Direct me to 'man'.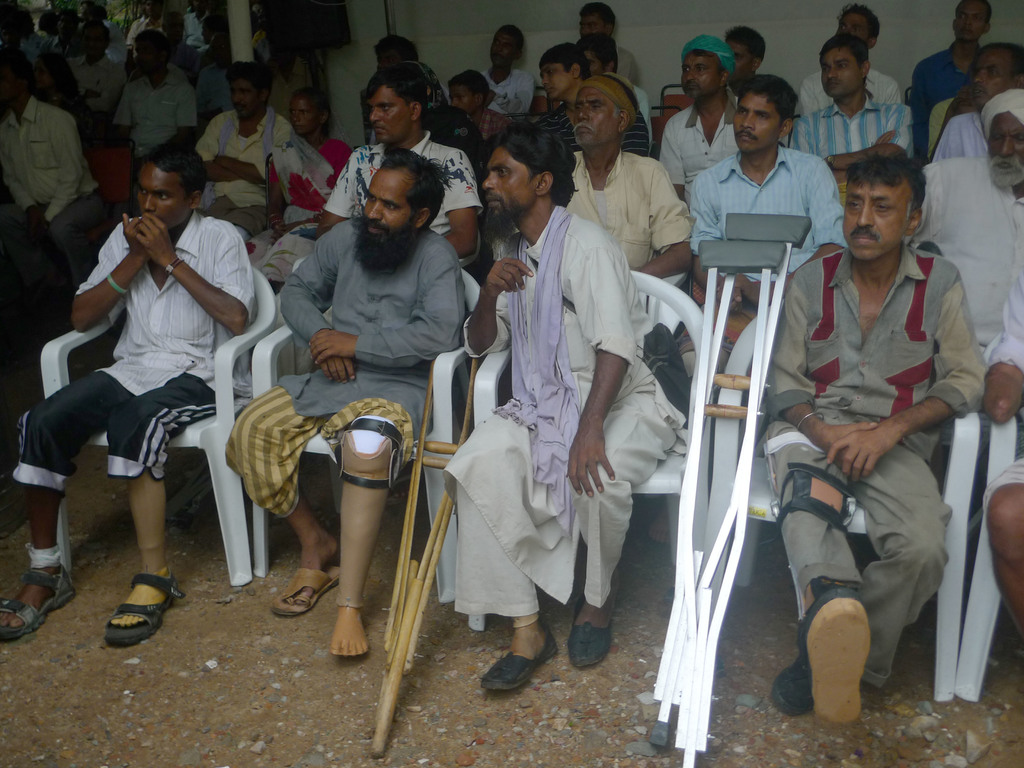
Direction: 799 1 901 111.
